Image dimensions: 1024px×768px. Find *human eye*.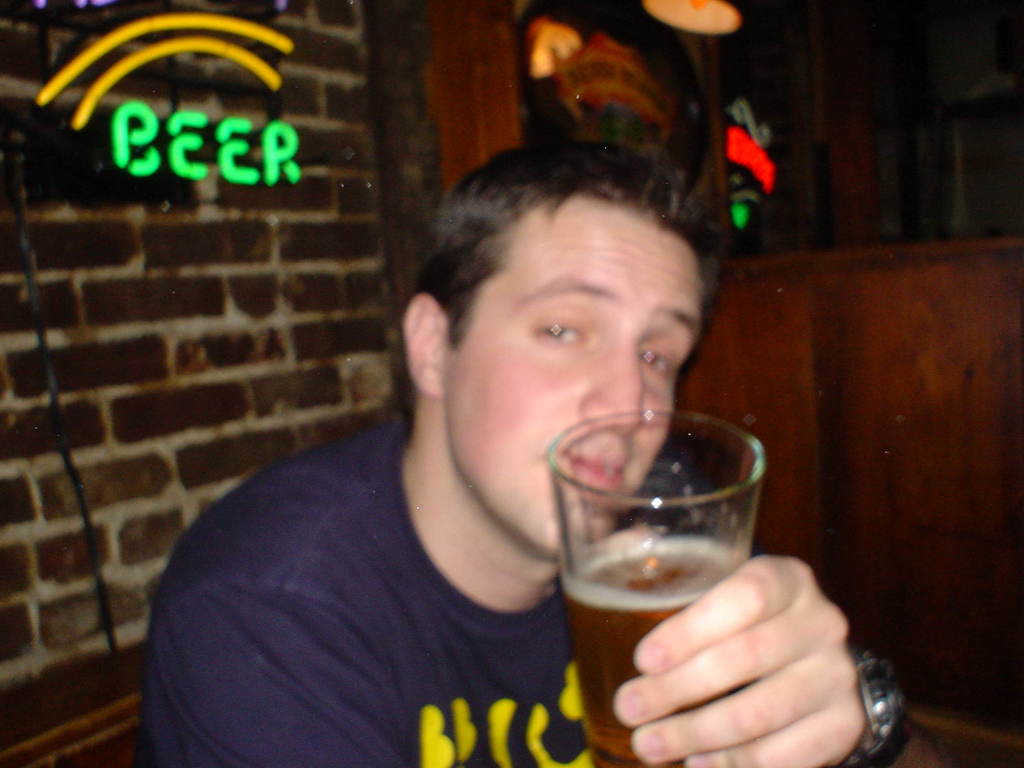
x1=534 y1=303 x2=593 y2=351.
